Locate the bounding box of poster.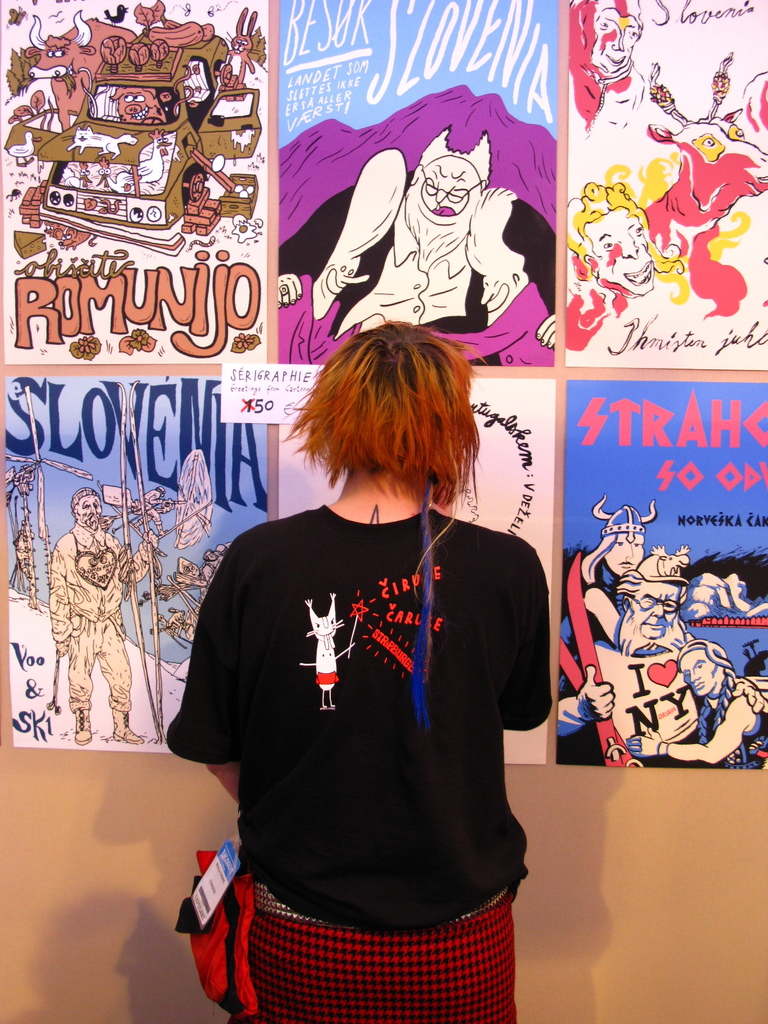
Bounding box: left=7, top=367, right=264, bottom=762.
